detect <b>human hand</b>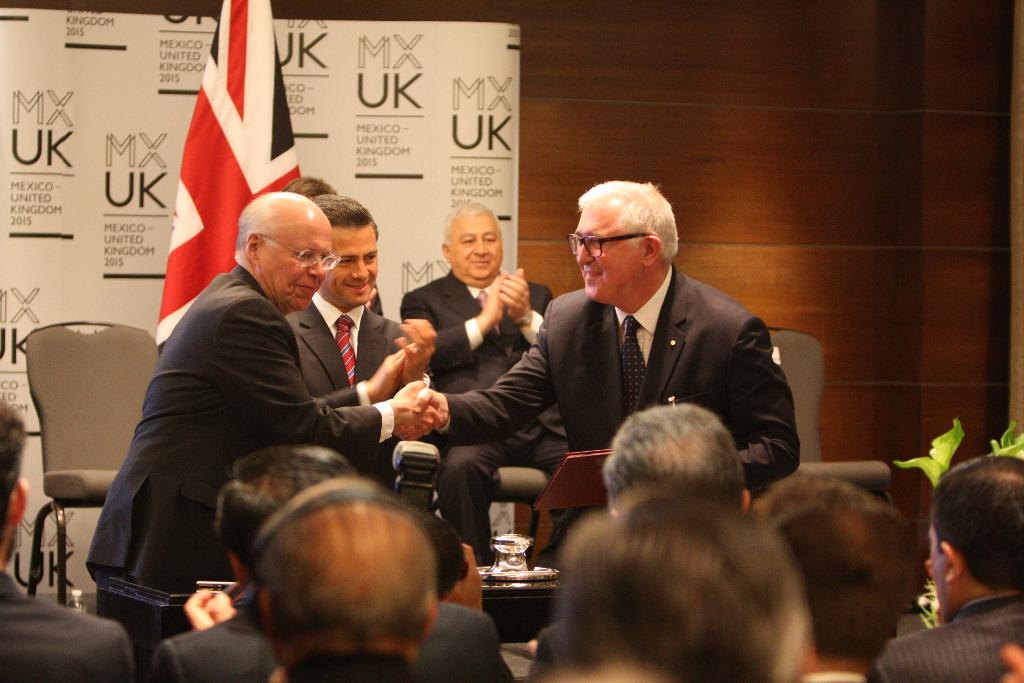
{"left": 497, "top": 264, "right": 531, "bottom": 324}
